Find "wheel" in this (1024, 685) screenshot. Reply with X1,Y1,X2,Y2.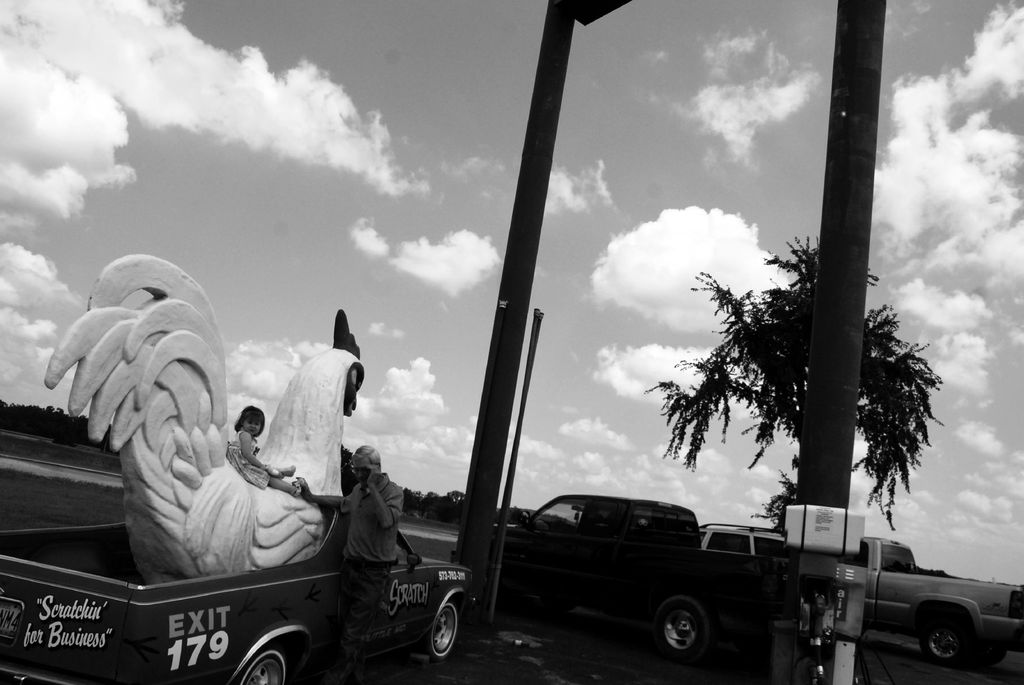
420,594,463,672.
